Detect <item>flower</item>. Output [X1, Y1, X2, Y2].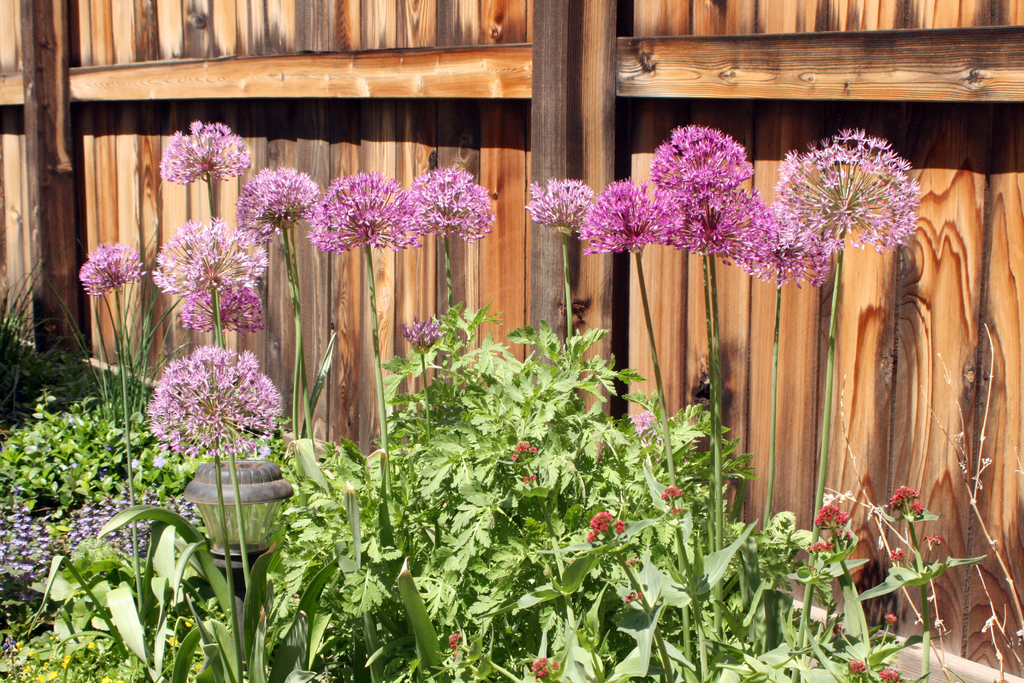
[659, 178, 757, 257].
